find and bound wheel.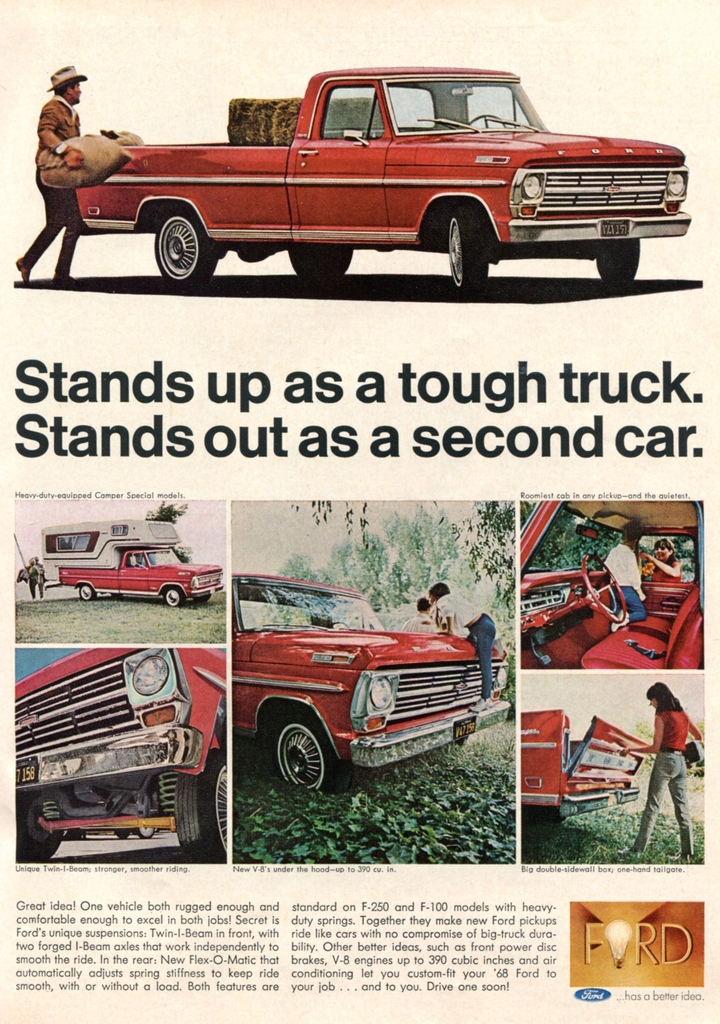
Bound: x1=582 y1=554 x2=625 y2=621.
